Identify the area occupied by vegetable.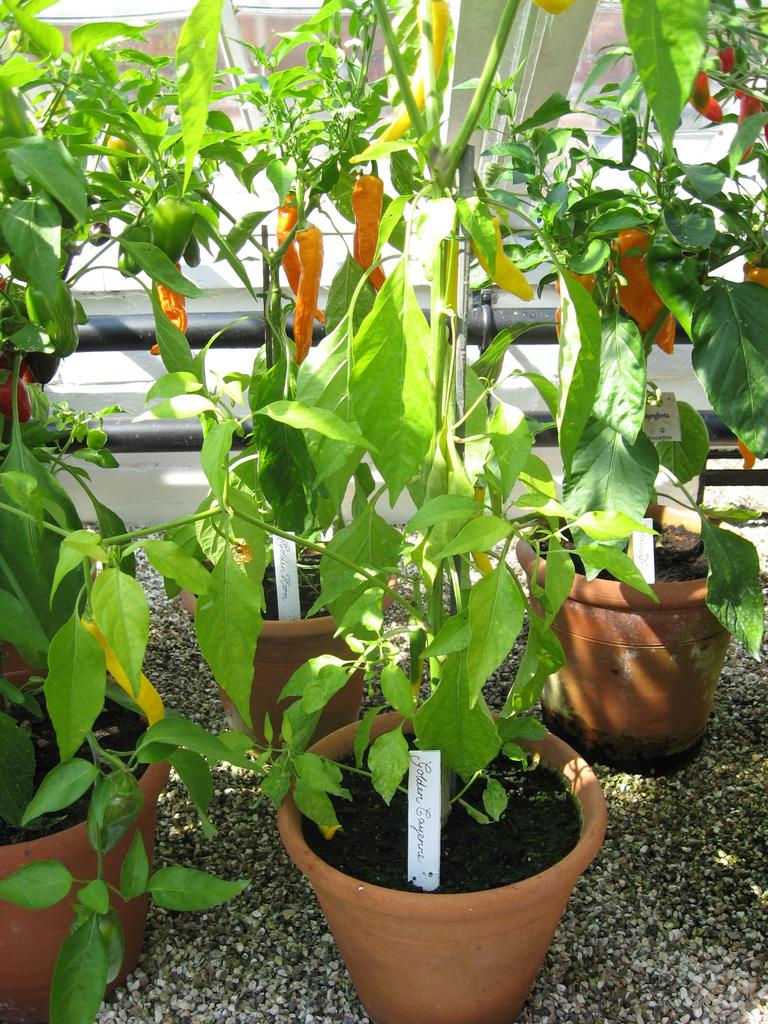
Area: bbox(608, 227, 678, 354).
